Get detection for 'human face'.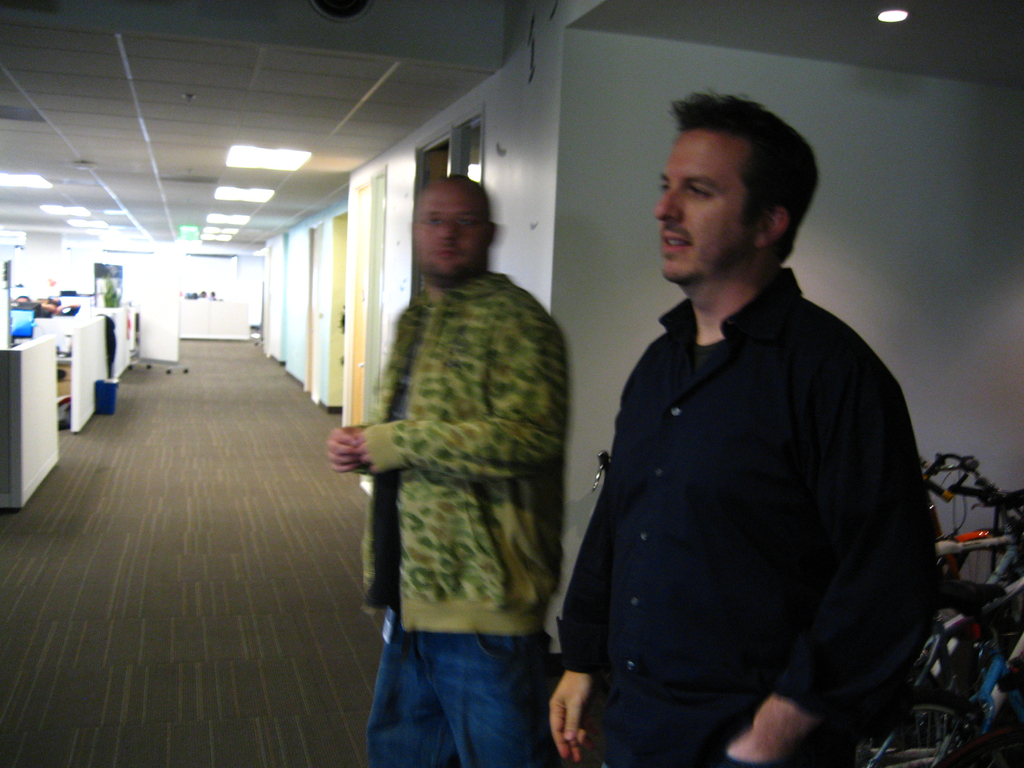
Detection: bbox=(408, 187, 484, 277).
